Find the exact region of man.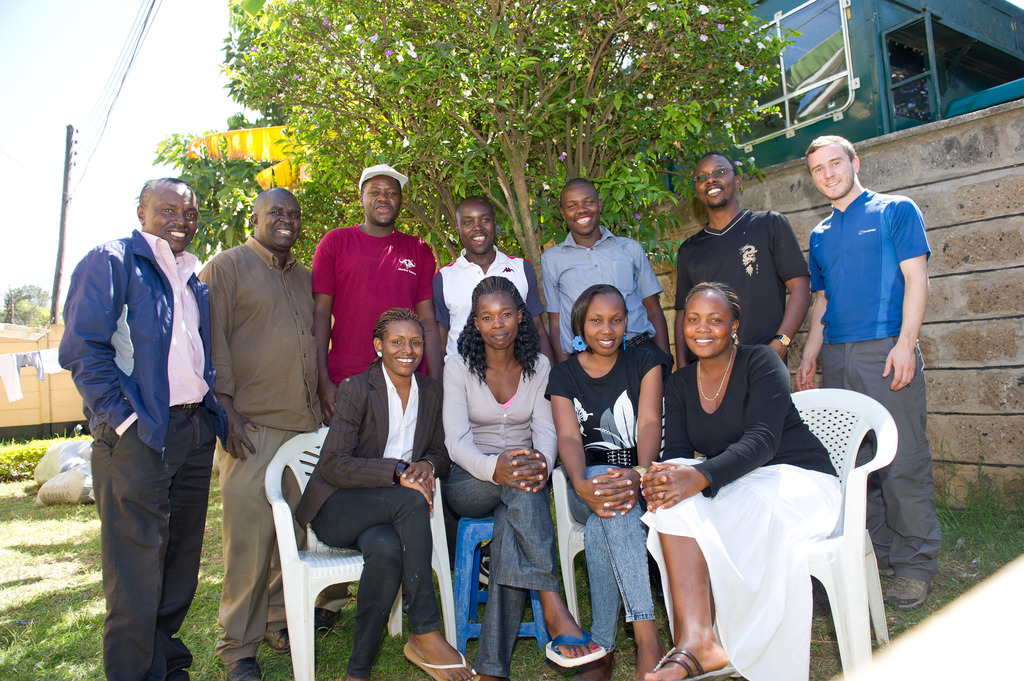
Exact region: {"left": 525, "top": 156, "right": 671, "bottom": 371}.
